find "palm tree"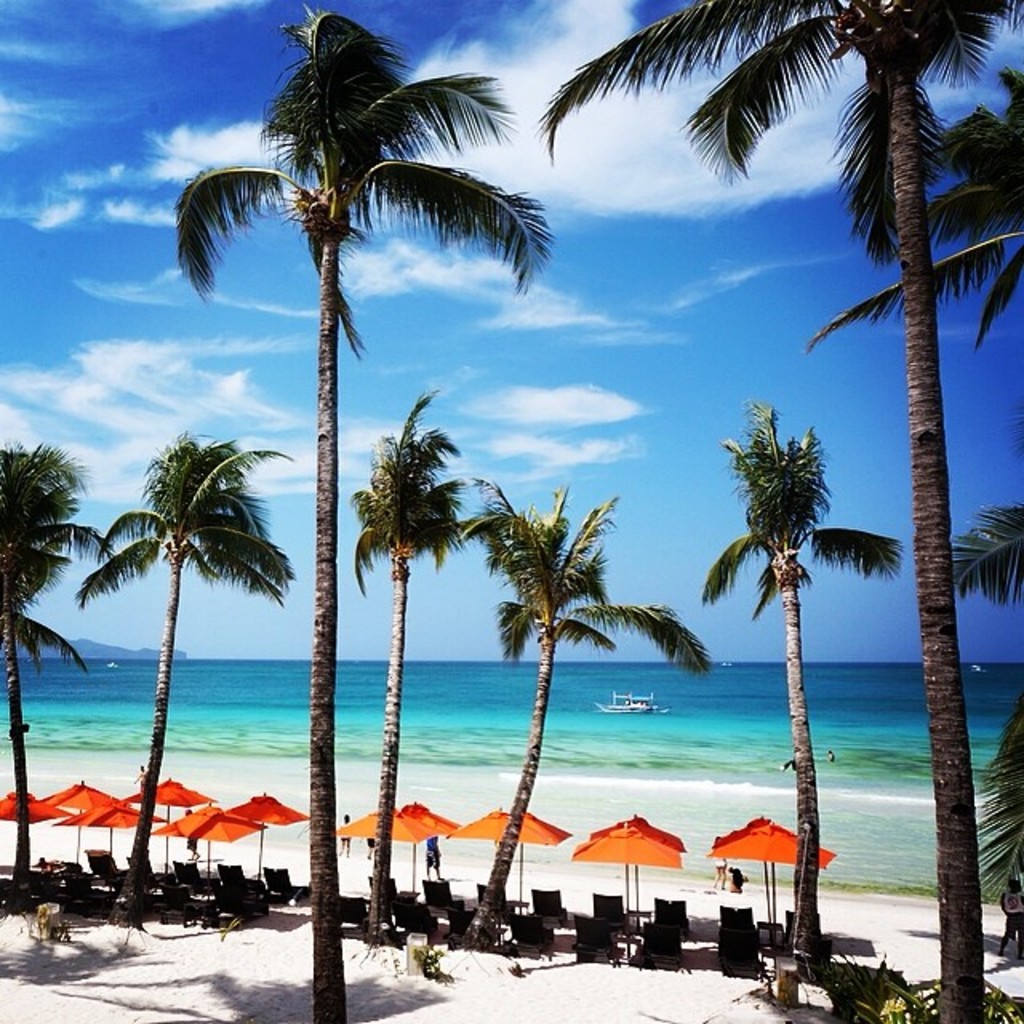
locate(0, 442, 115, 904)
